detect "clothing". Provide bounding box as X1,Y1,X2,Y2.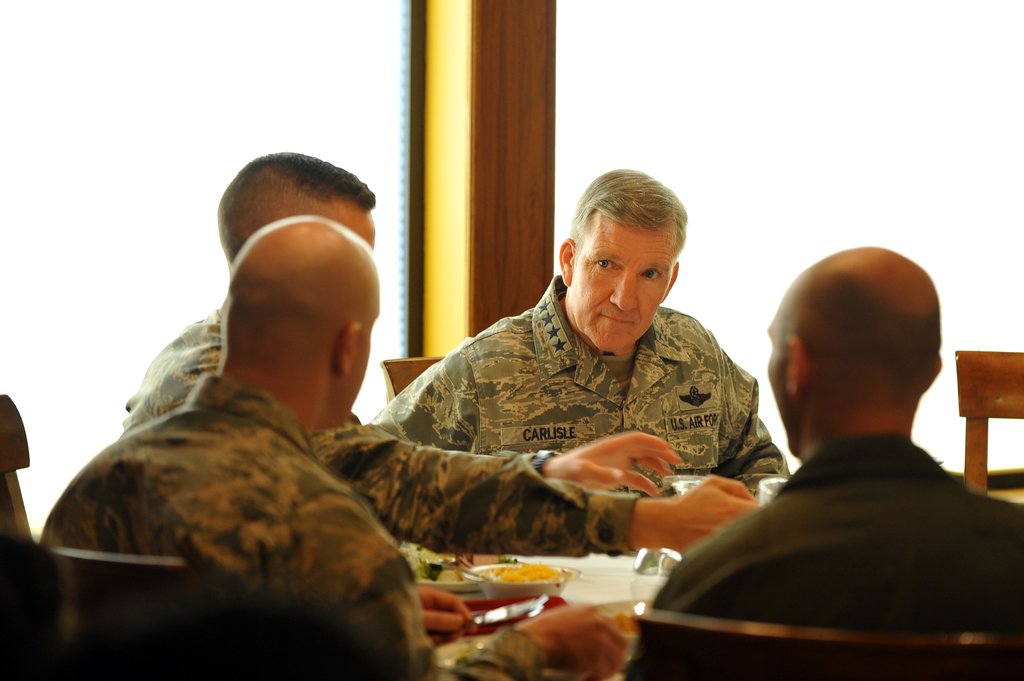
115,306,642,556.
